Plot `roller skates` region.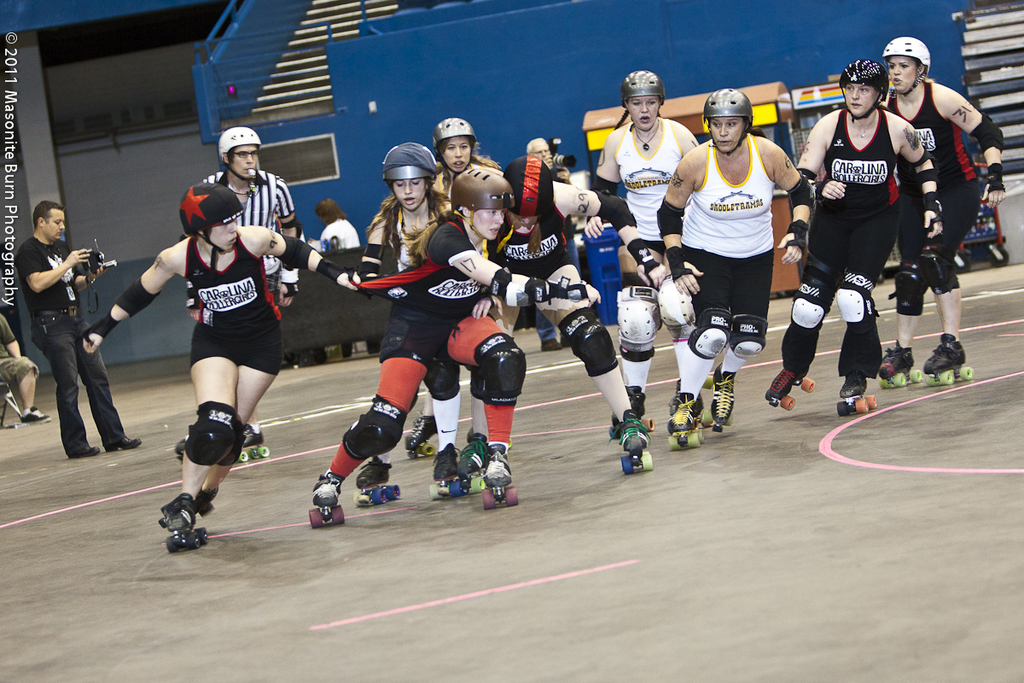
Plotted at select_region(457, 429, 492, 479).
